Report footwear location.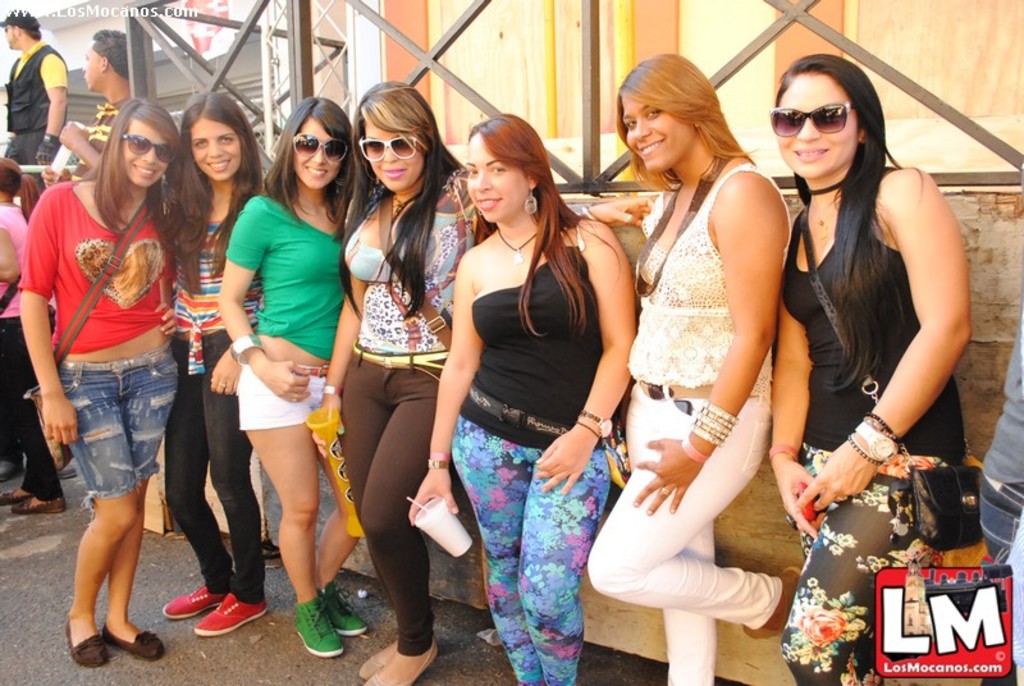
Report: box=[101, 626, 169, 666].
